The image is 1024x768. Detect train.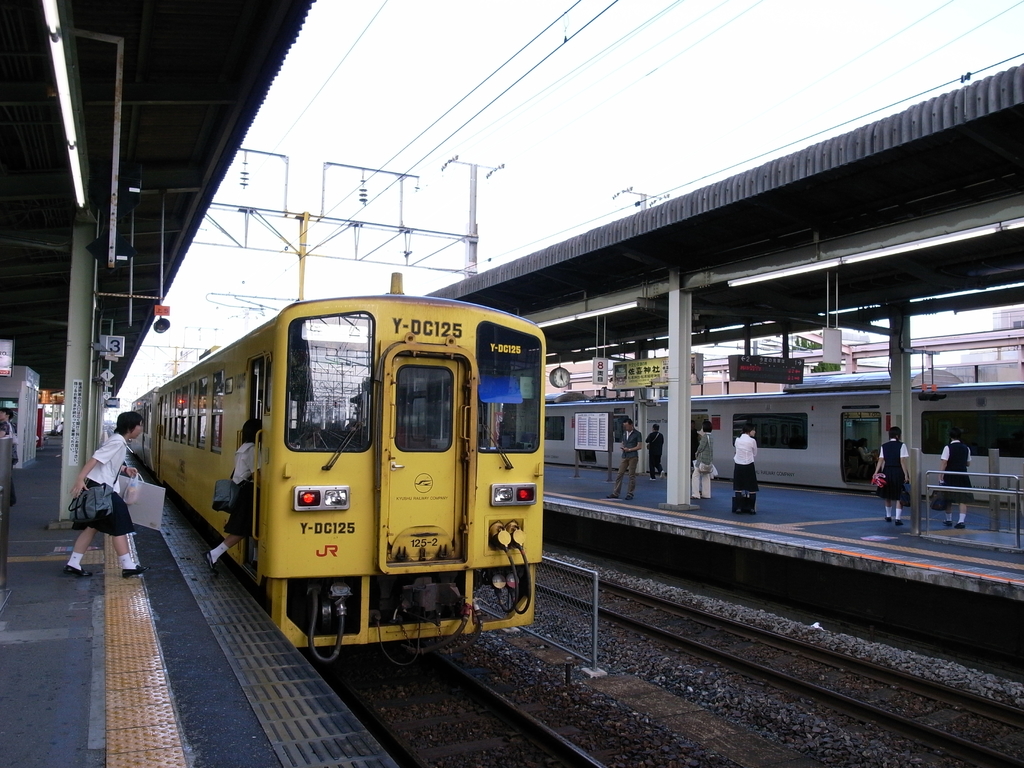
Detection: pyautogui.locateOnScreen(131, 271, 546, 664).
